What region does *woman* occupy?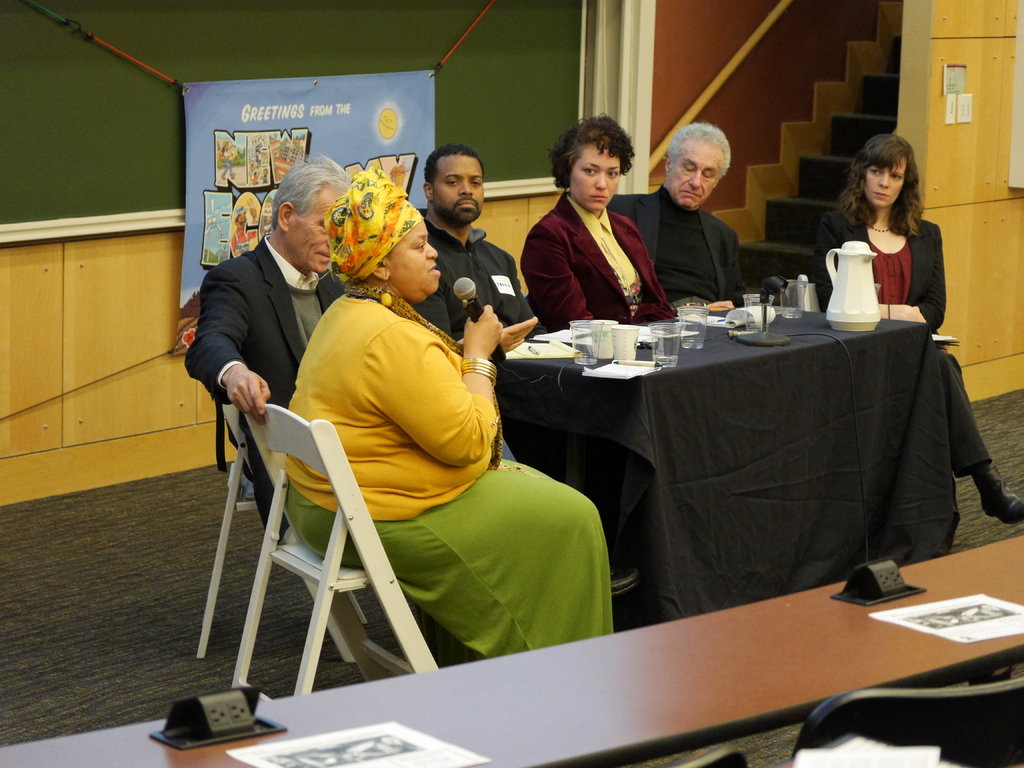
left=522, top=113, right=684, bottom=333.
